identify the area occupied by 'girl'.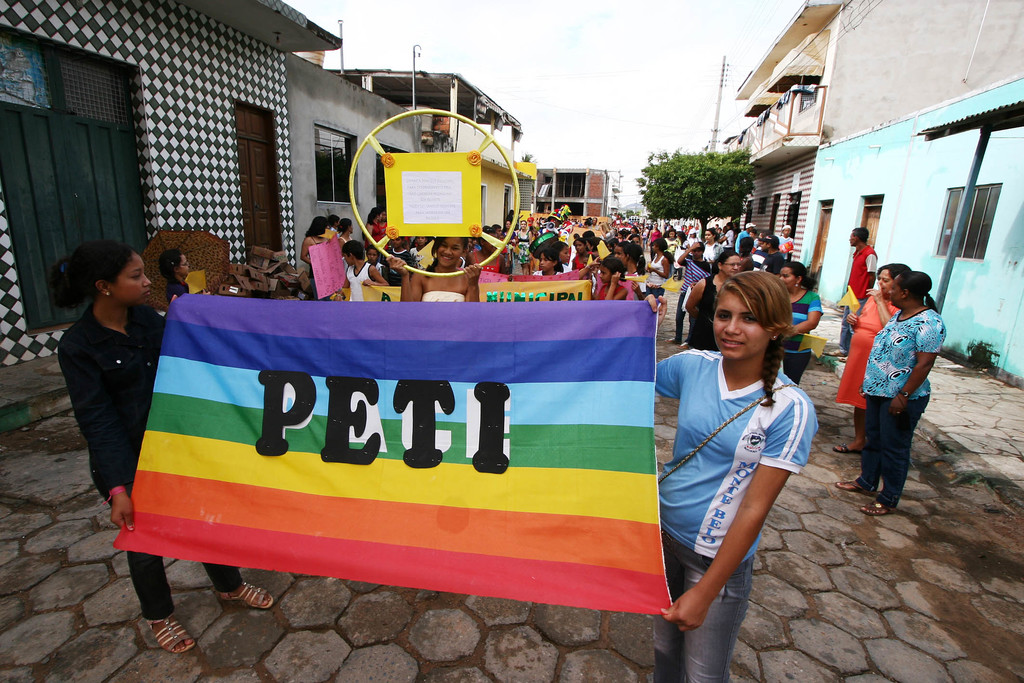
Area: l=645, t=238, r=676, b=299.
